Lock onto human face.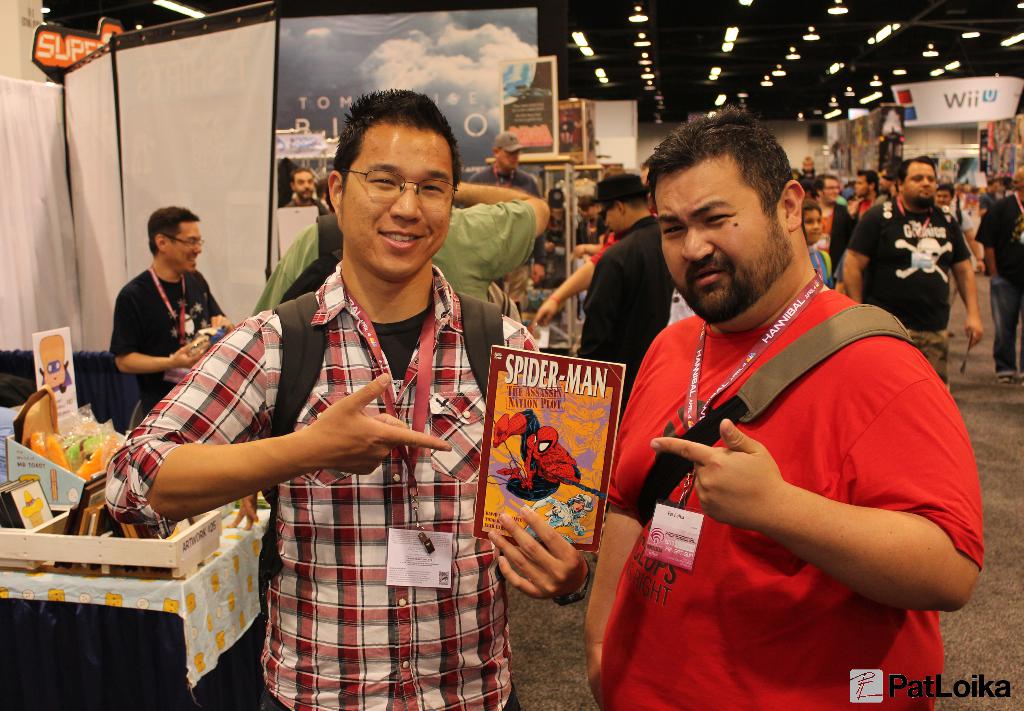
Locked: 573:502:583:513.
